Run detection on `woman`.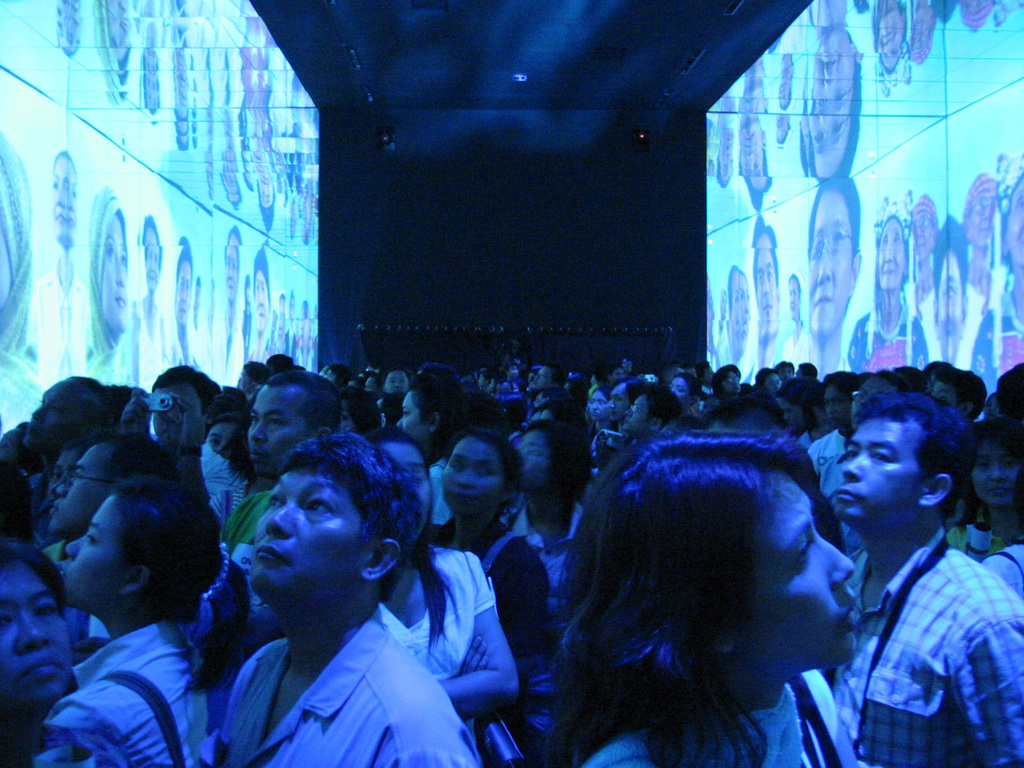
Result: rect(435, 426, 546, 758).
